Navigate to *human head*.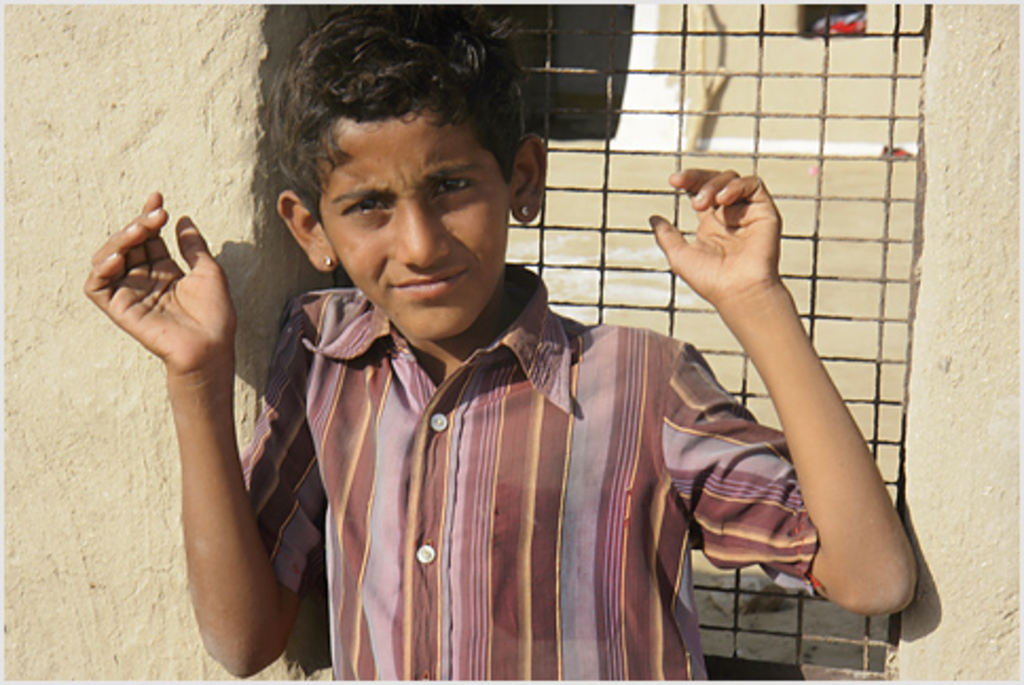
Navigation target: 245,34,544,315.
